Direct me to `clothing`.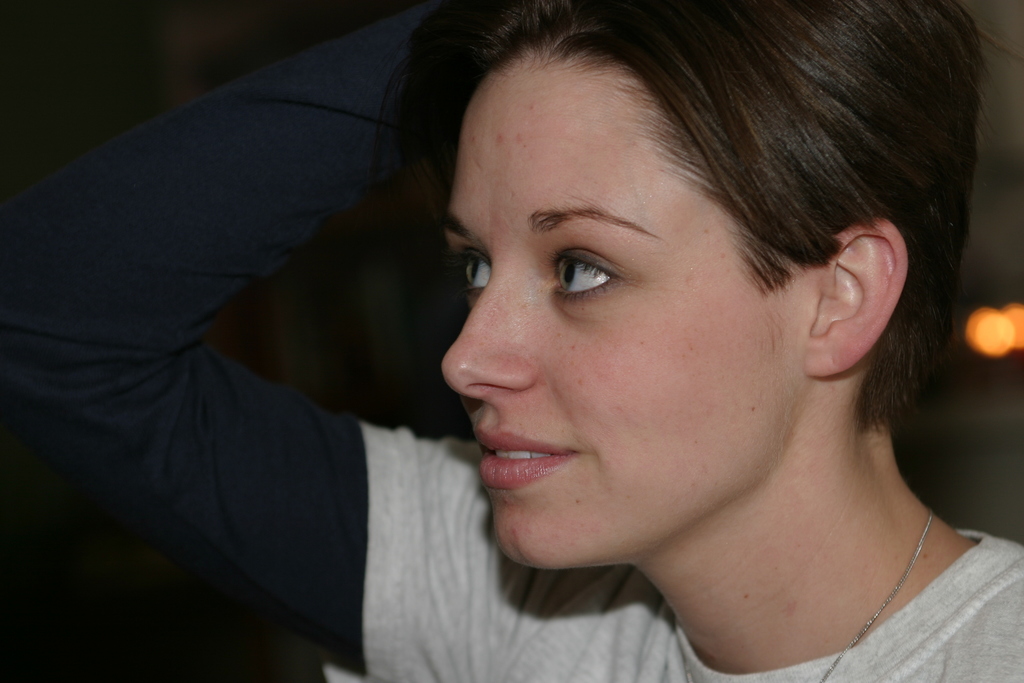
Direction: [left=0, top=1, right=1023, bottom=682].
